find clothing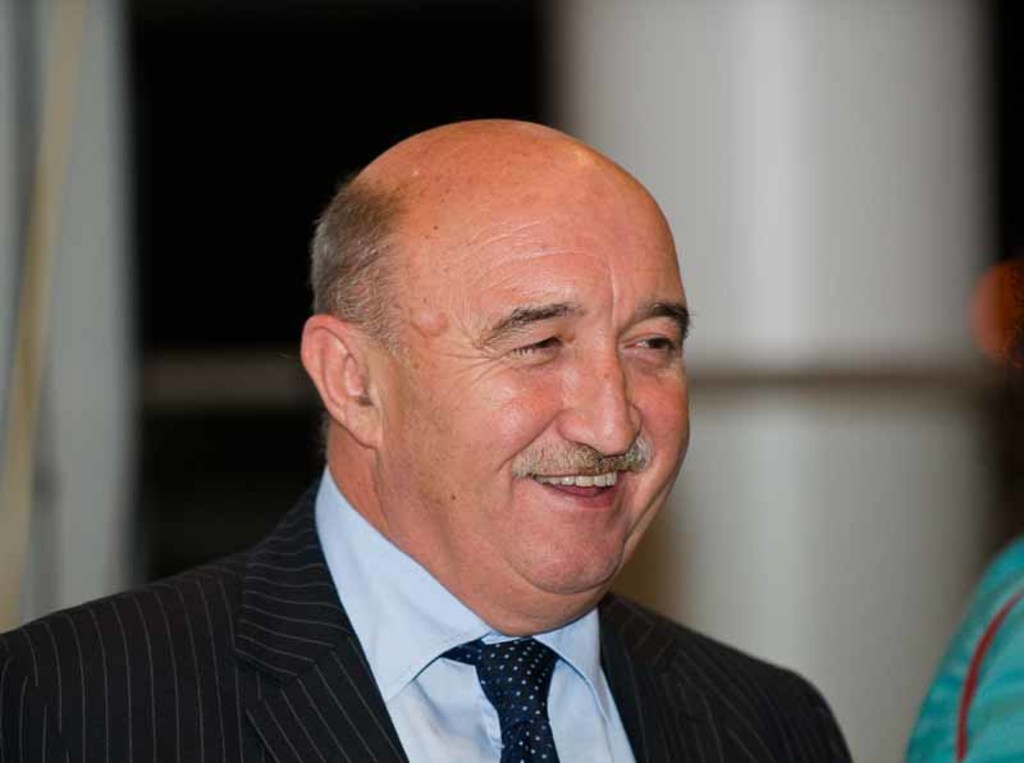
BBox(6, 444, 856, 759)
